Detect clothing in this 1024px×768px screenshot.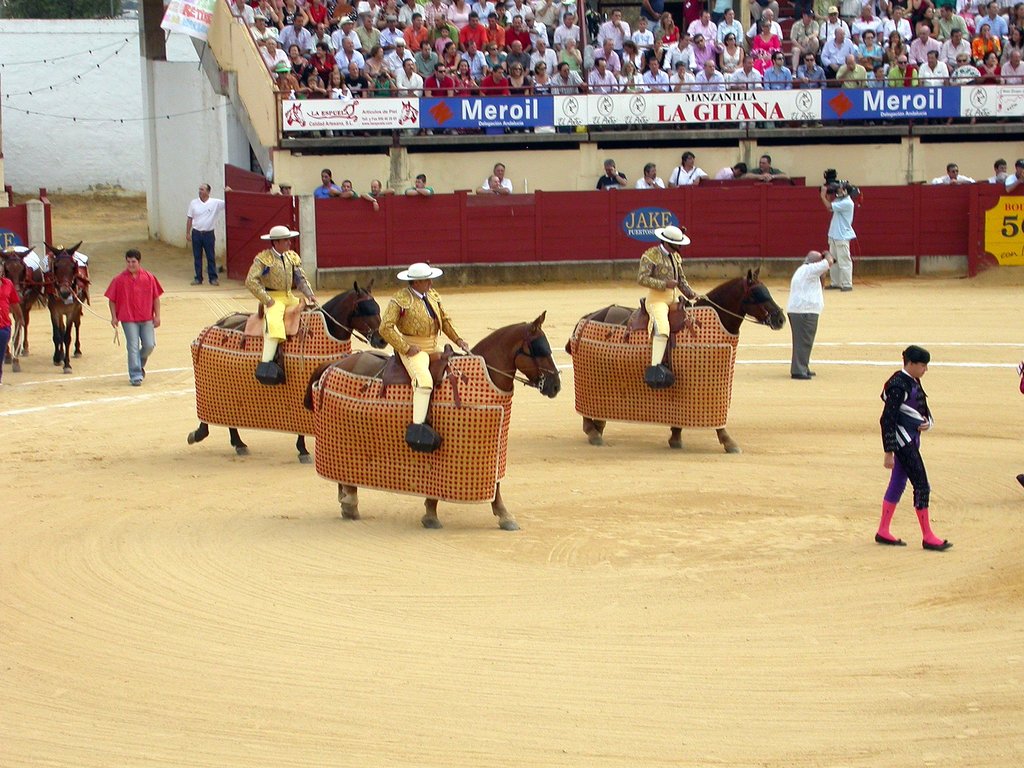
Detection: locate(755, 33, 773, 65).
